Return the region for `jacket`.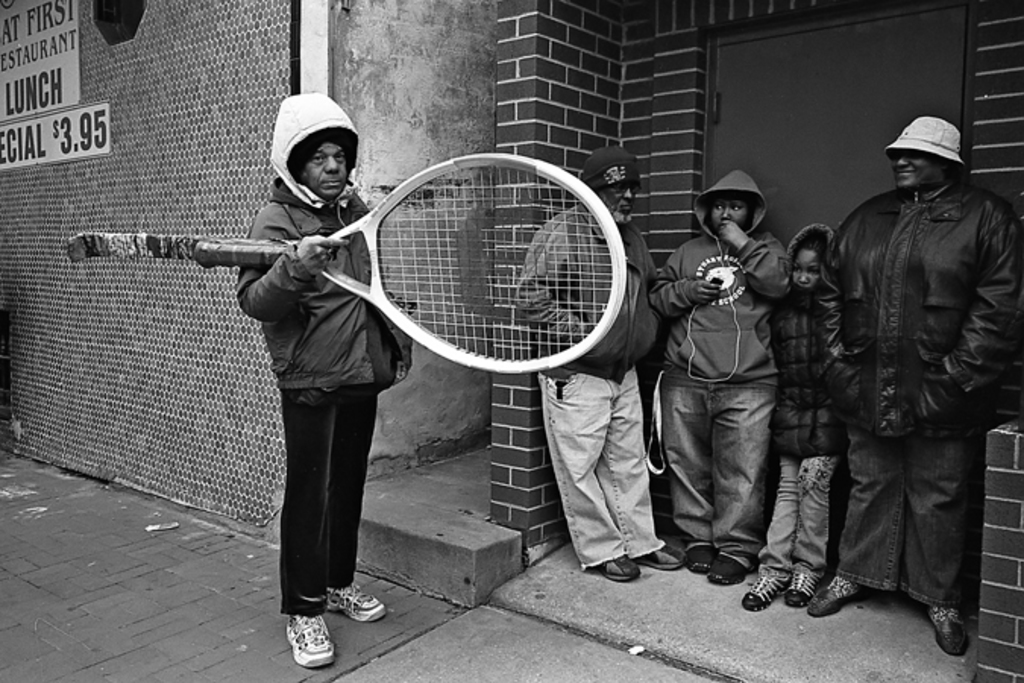
bbox=(237, 176, 417, 396).
